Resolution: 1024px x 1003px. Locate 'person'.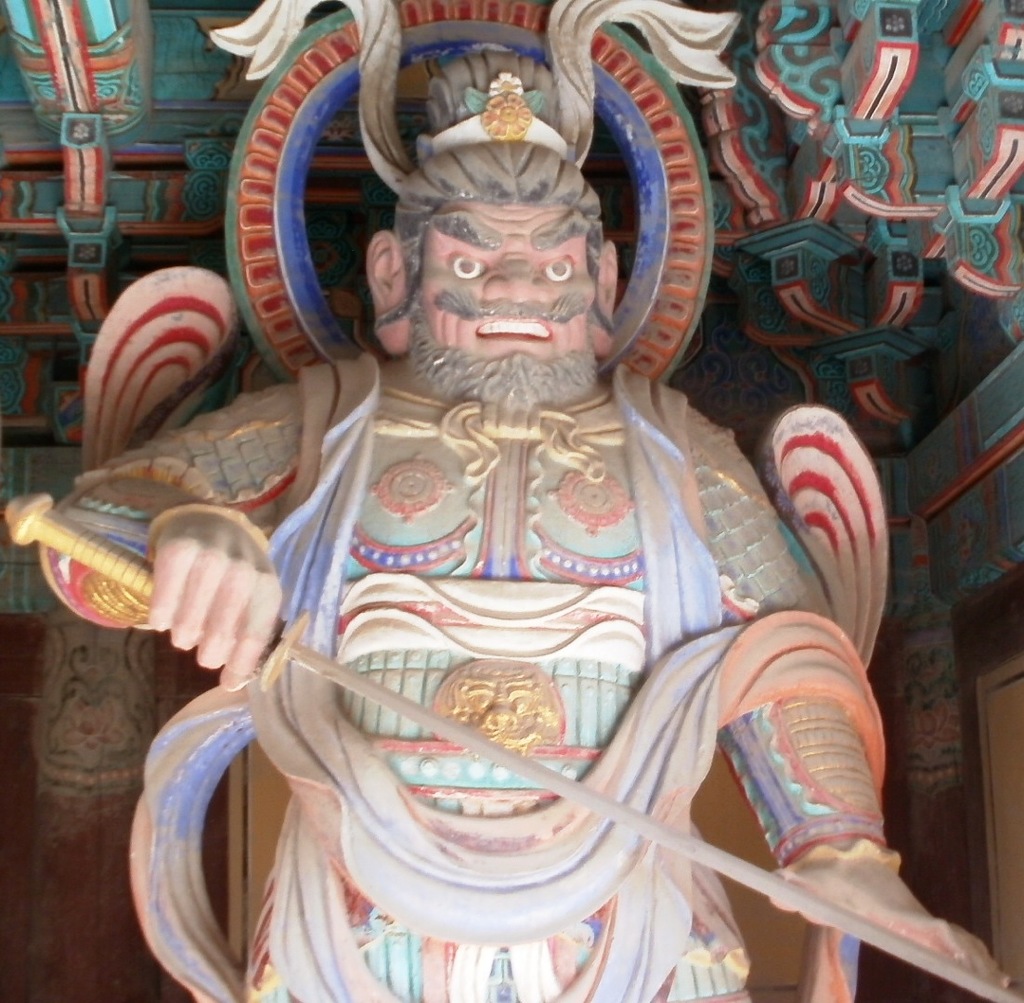
[x1=38, y1=0, x2=1018, y2=1002].
